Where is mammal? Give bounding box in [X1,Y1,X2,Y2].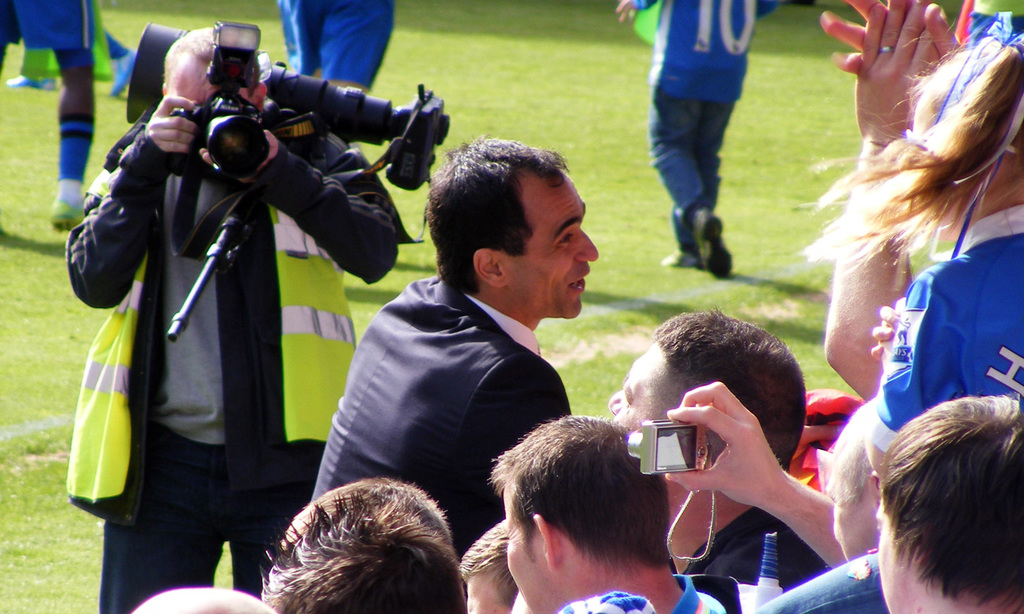
[668,381,893,613].
